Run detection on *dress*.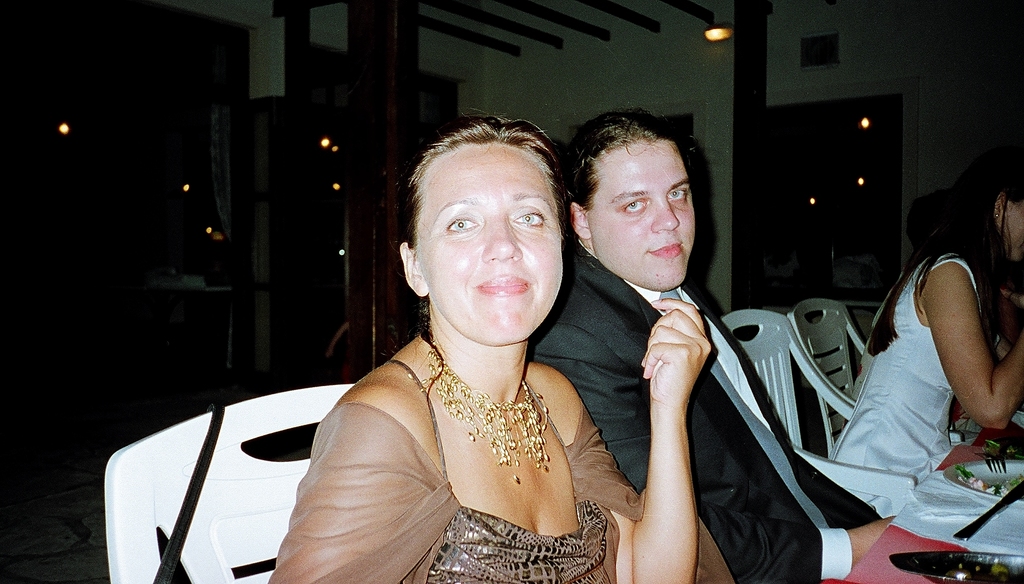
Result: {"left": 833, "top": 252, "right": 984, "bottom": 521}.
